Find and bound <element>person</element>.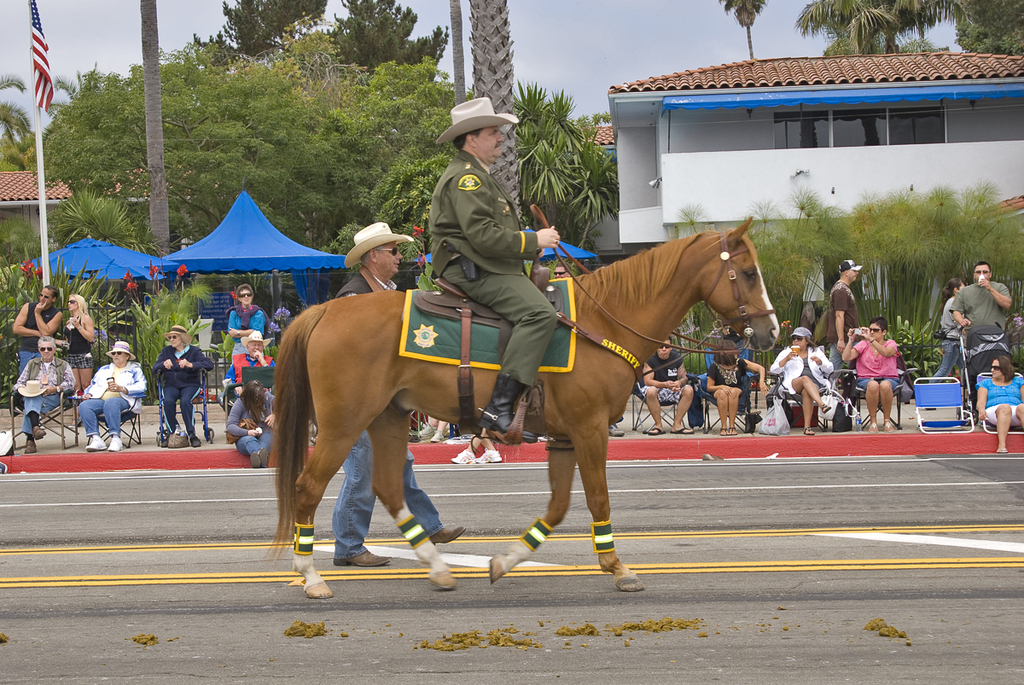
Bound: bbox=(764, 327, 836, 430).
